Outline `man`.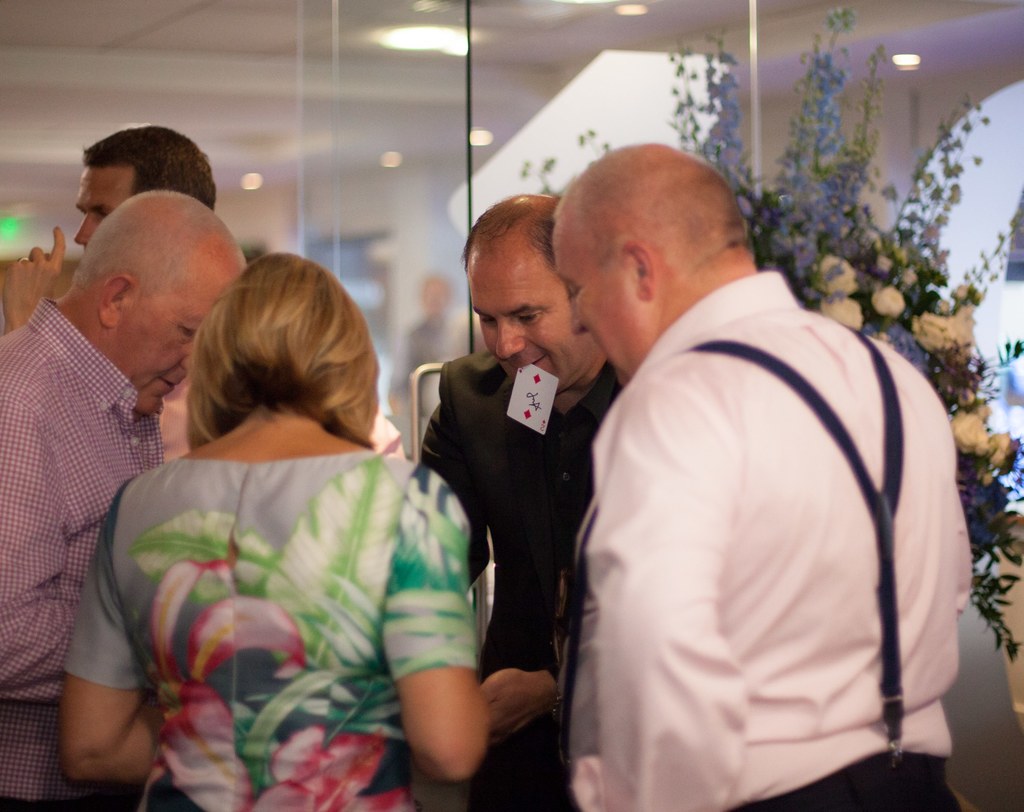
Outline: left=0, top=185, right=244, bottom=811.
